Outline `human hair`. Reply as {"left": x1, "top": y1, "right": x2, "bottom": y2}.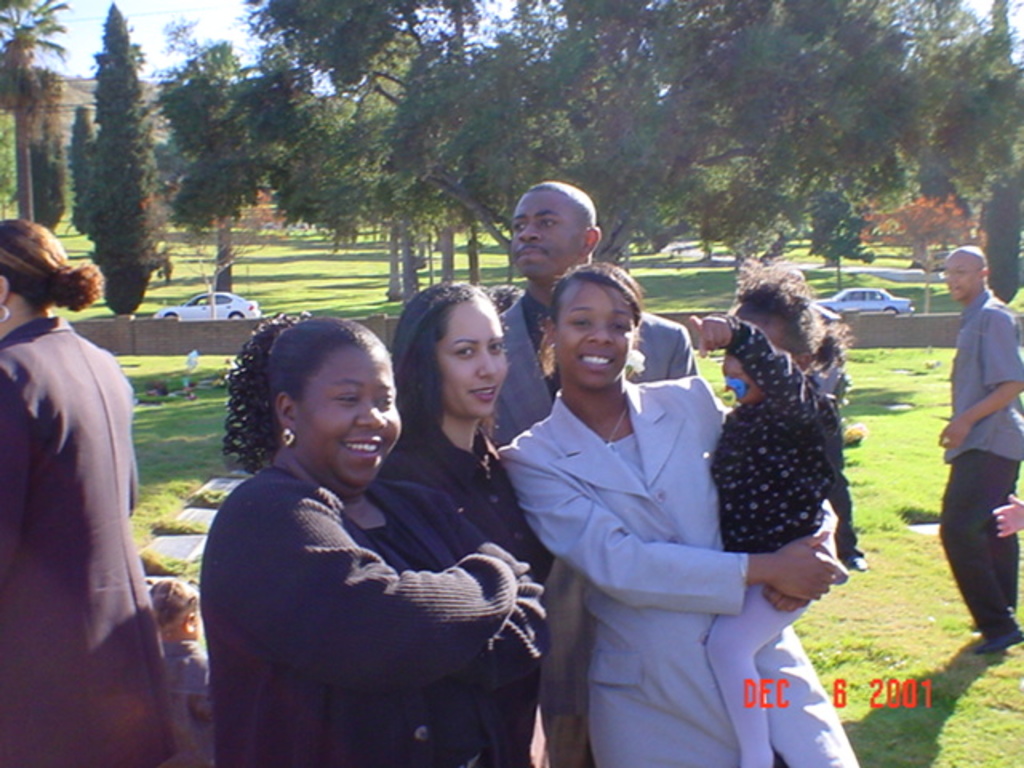
{"left": 0, "top": 218, "right": 104, "bottom": 312}.
